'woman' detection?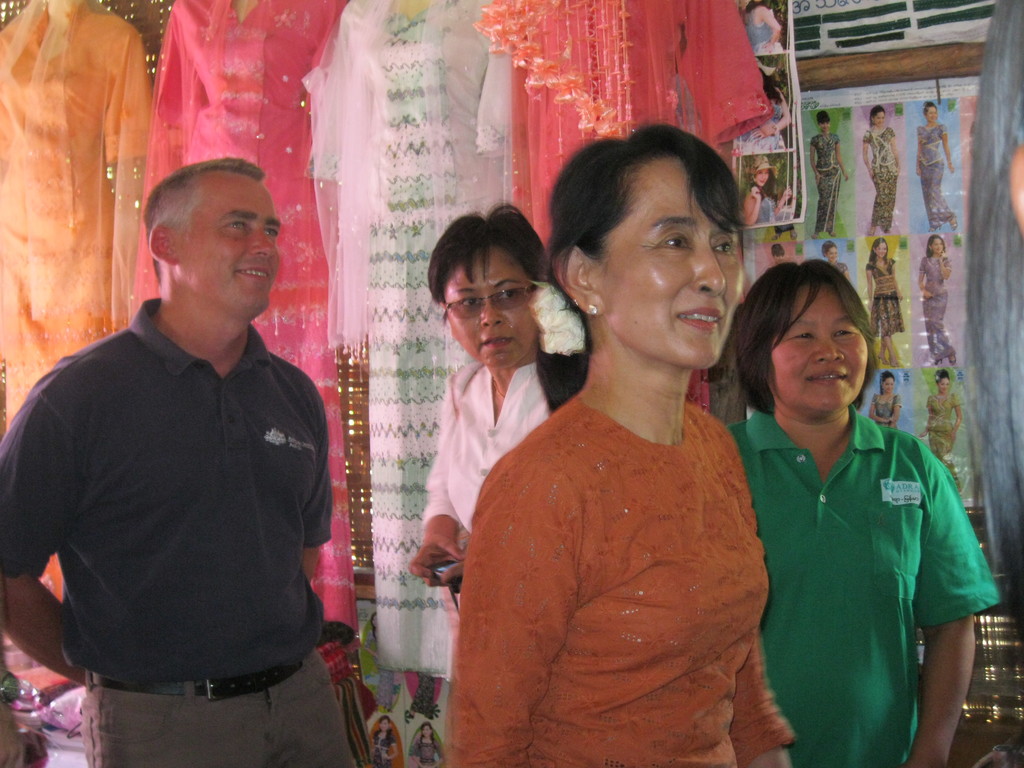
[left=372, top=718, right=401, bottom=765]
